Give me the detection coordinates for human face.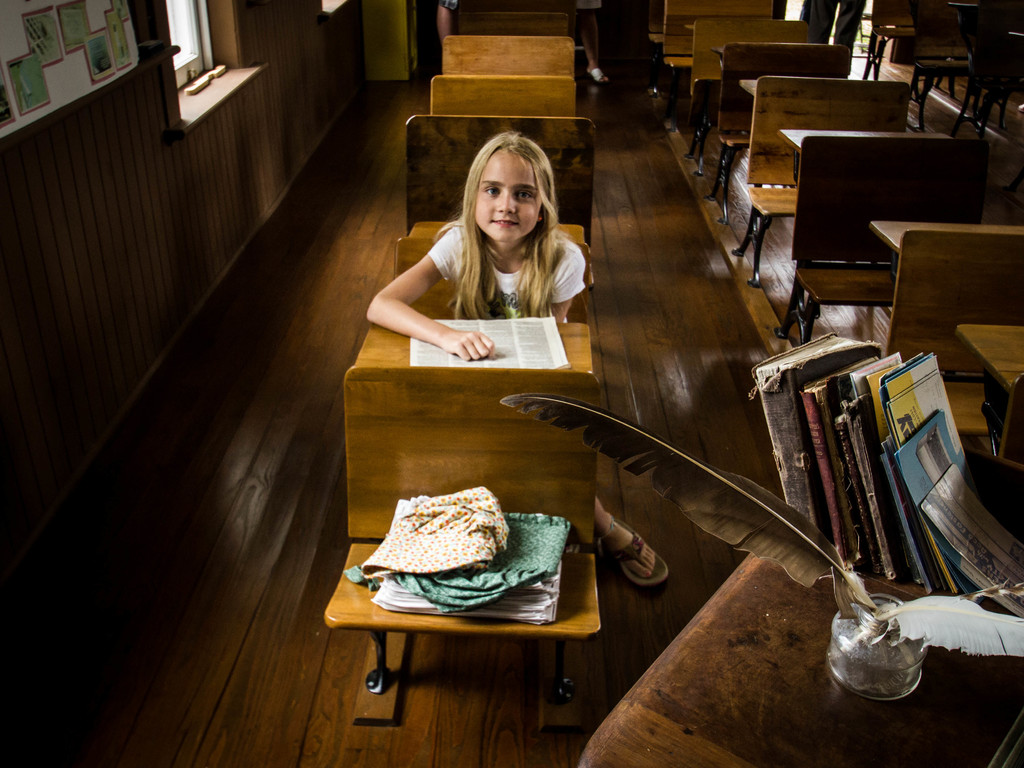
474:150:541:243.
